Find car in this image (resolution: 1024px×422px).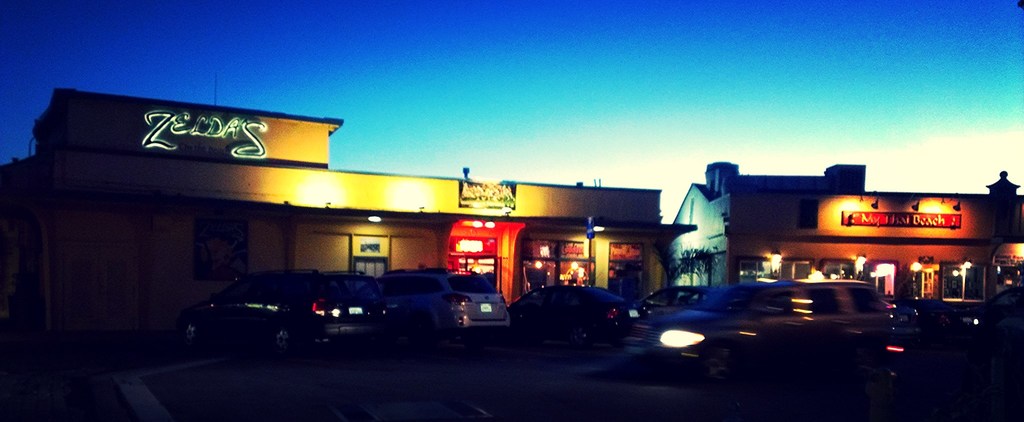
detection(502, 278, 637, 346).
